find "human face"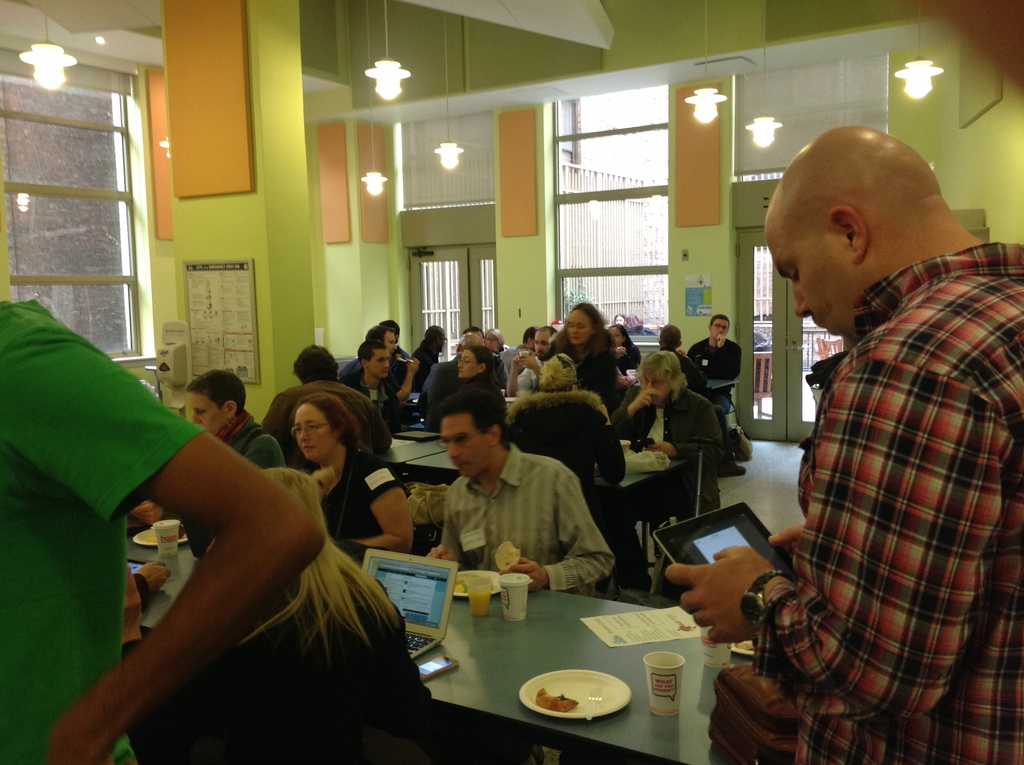
369, 349, 387, 376
